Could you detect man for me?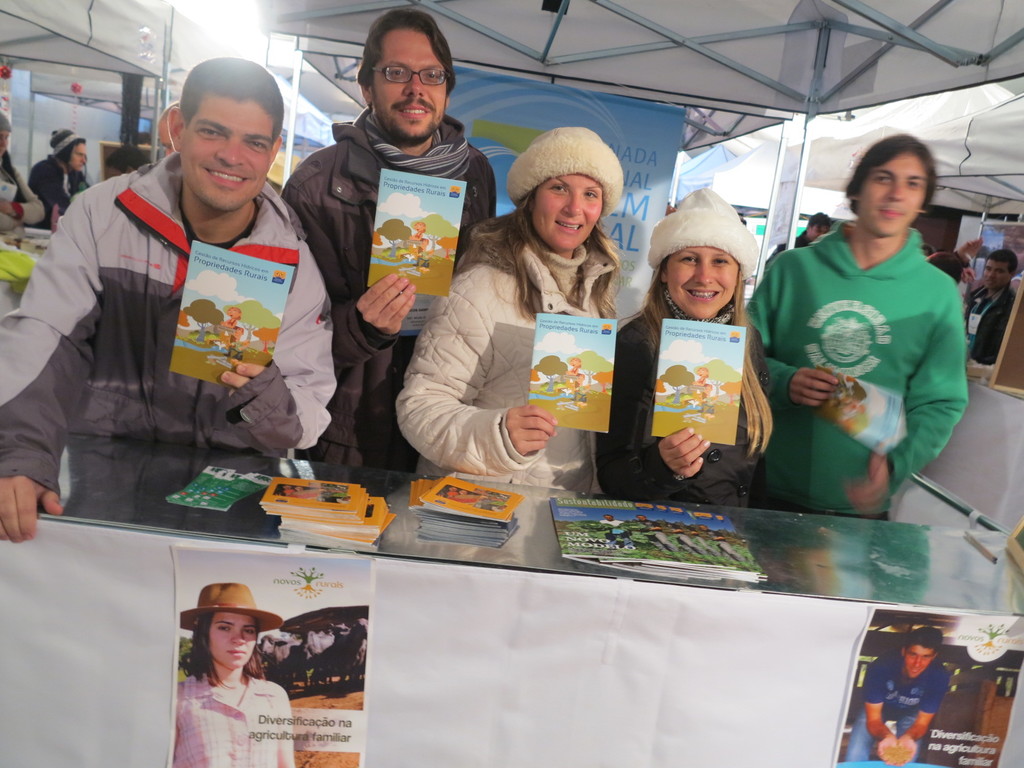
Detection result: x1=19 y1=72 x2=355 y2=532.
